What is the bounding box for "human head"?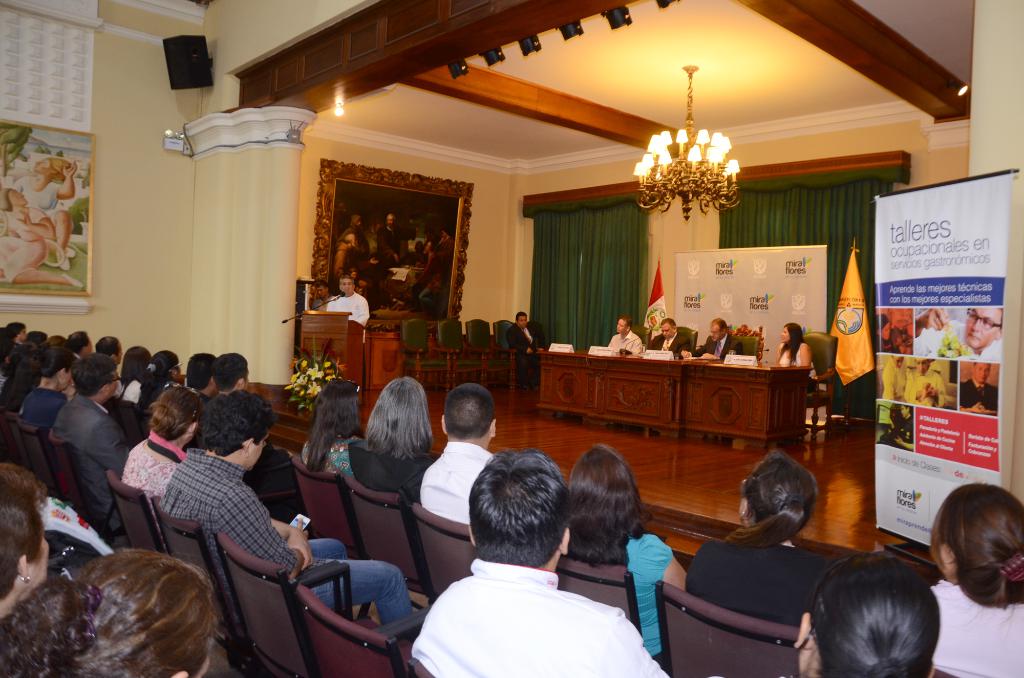
0,464,49,615.
